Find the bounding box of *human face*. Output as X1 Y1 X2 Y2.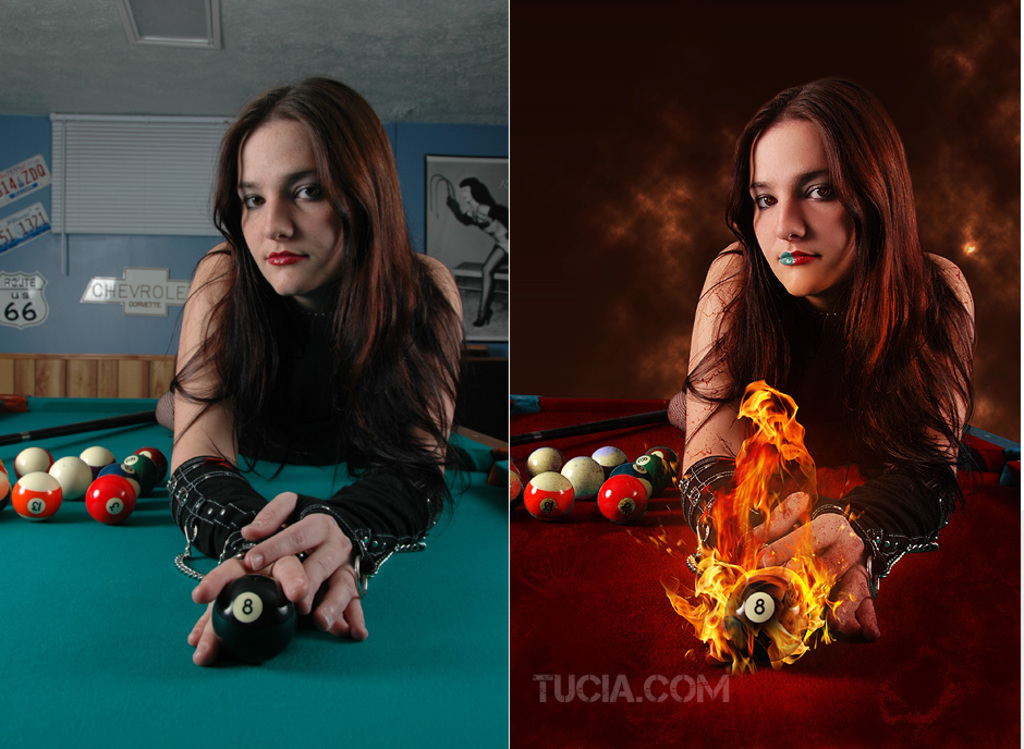
239 121 350 296.
